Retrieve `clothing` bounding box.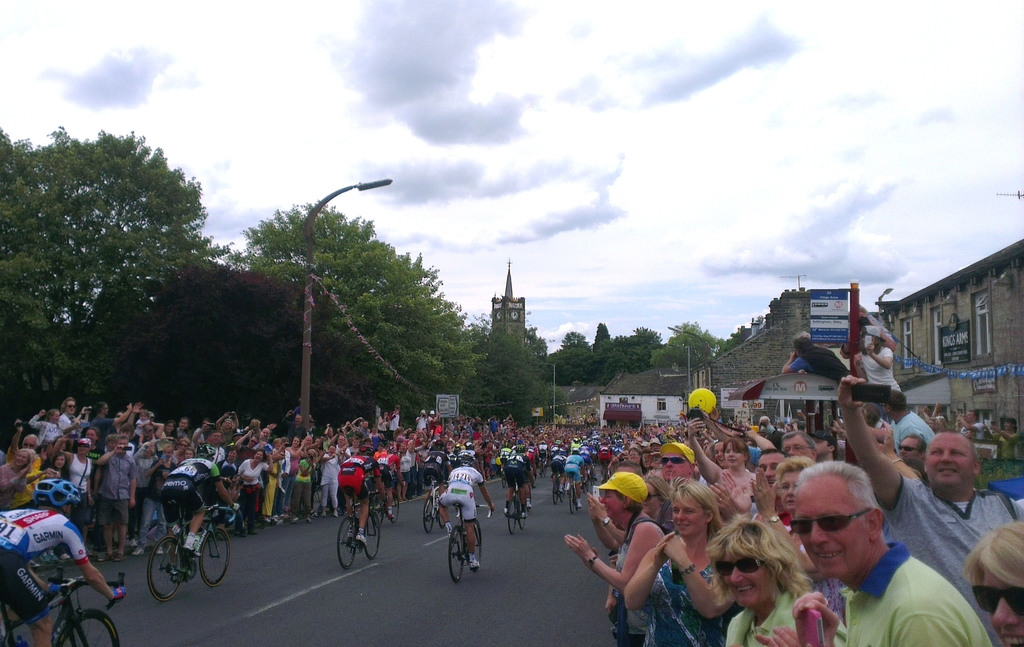
Bounding box: [307,450,332,516].
